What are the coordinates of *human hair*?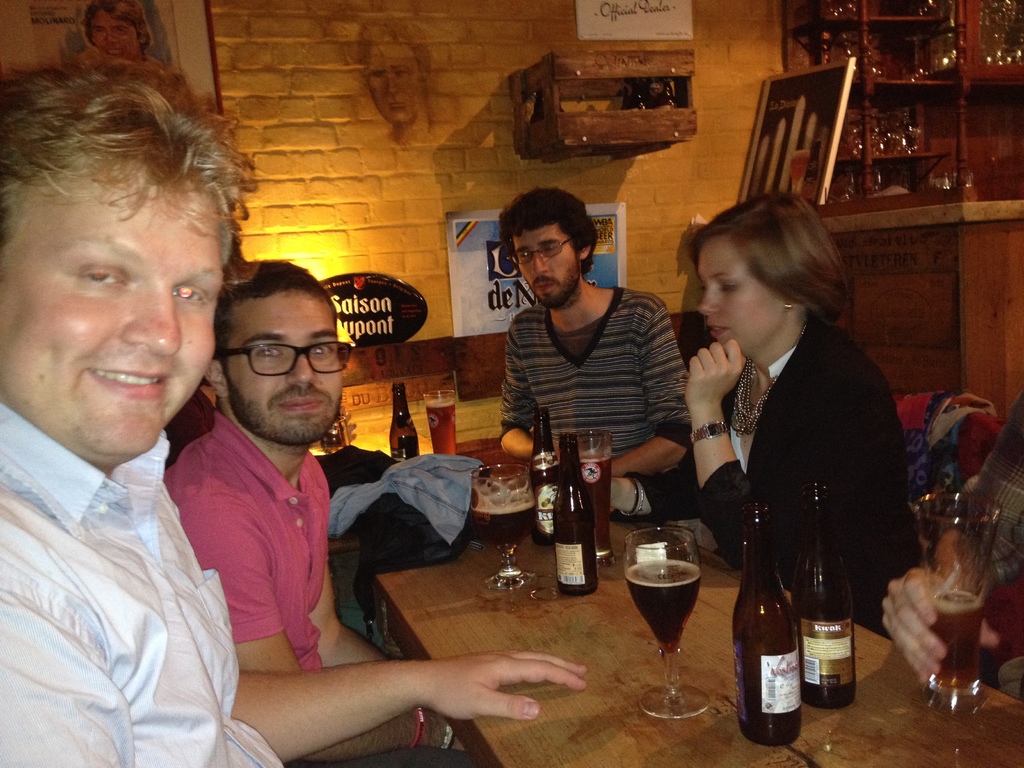
<region>687, 186, 851, 324</region>.
